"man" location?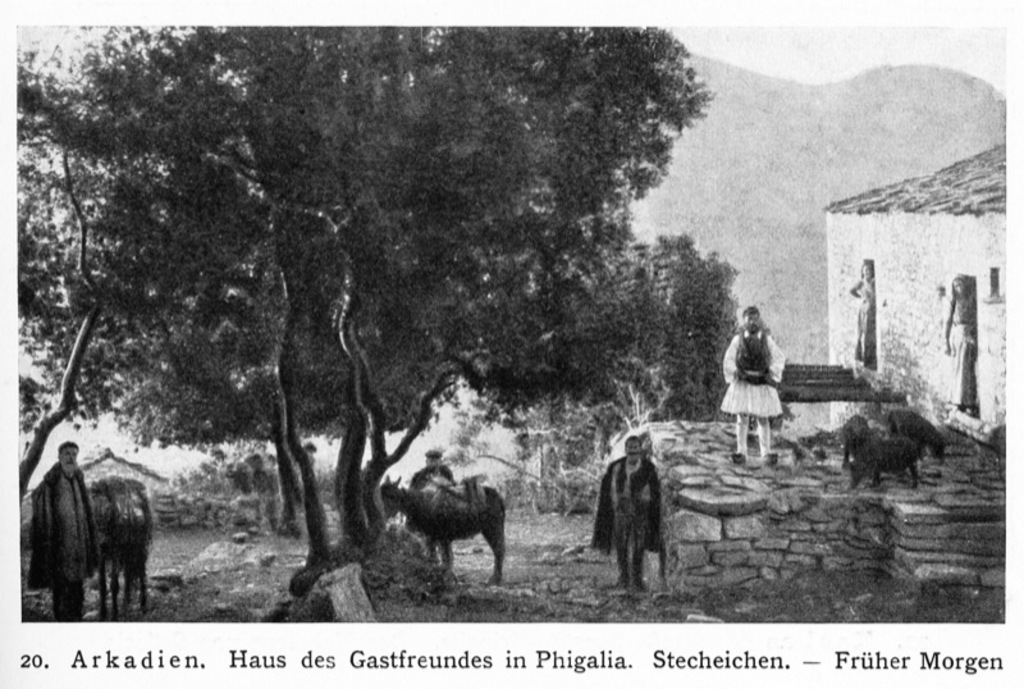
x1=29 y1=439 x2=95 y2=626
